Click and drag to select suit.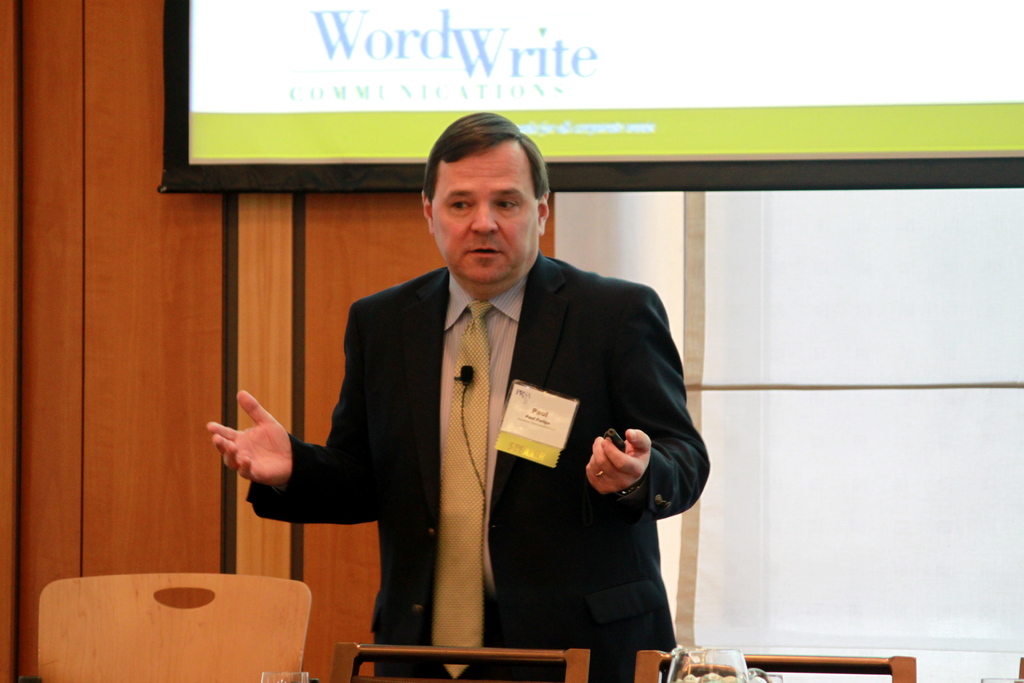
Selection: (x1=219, y1=227, x2=684, y2=658).
